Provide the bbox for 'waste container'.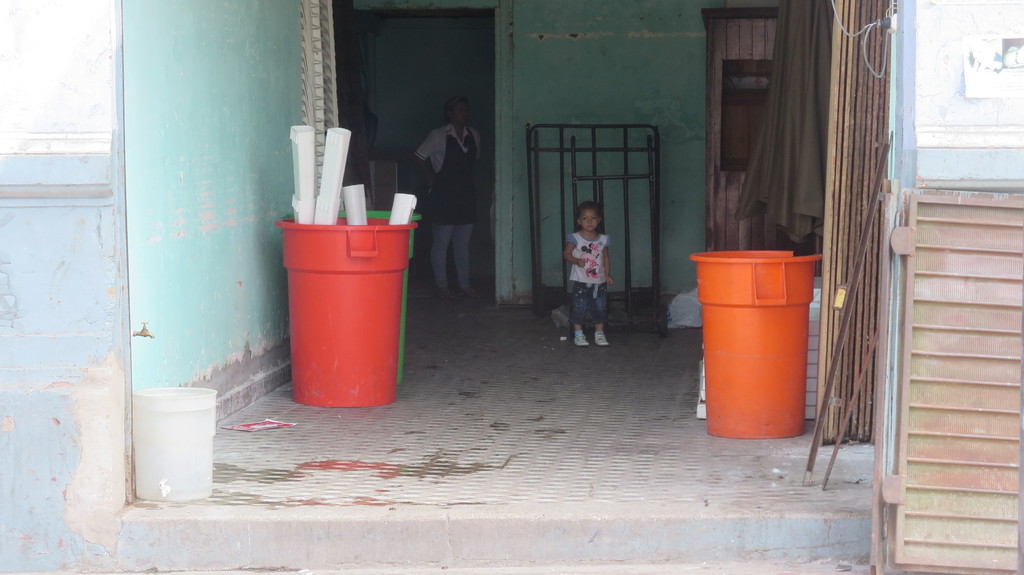
BBox(710, 248, 818, 427).
